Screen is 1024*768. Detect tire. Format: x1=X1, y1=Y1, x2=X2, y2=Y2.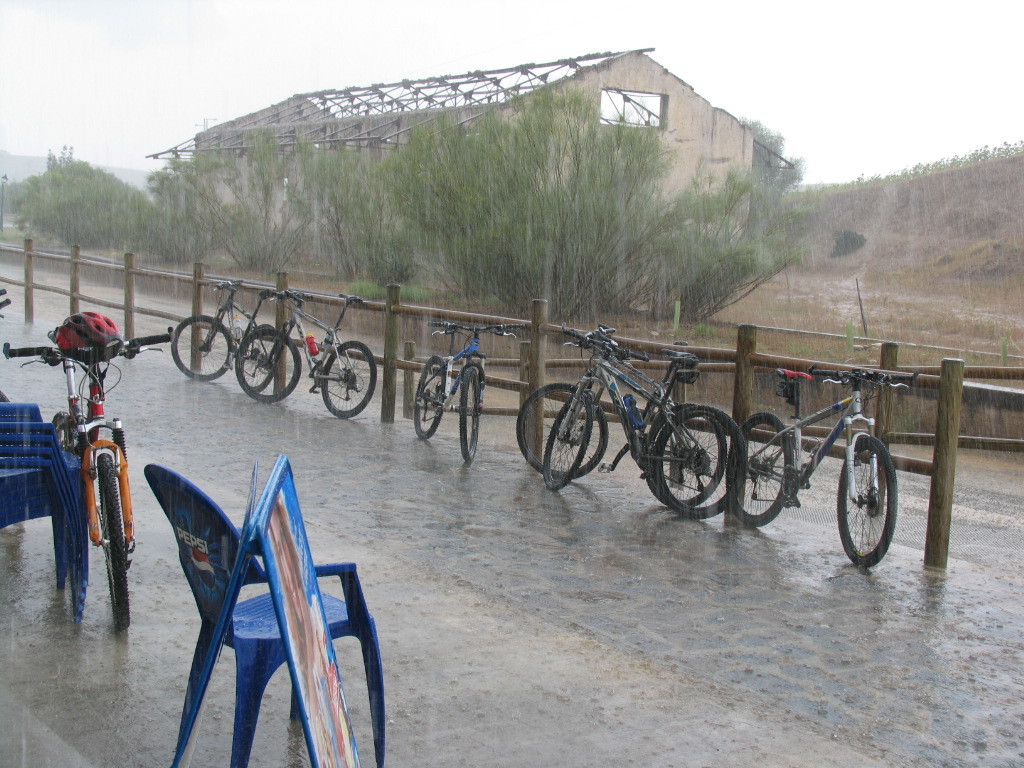
x1=49, y1=411, x2=77, y2=454.
